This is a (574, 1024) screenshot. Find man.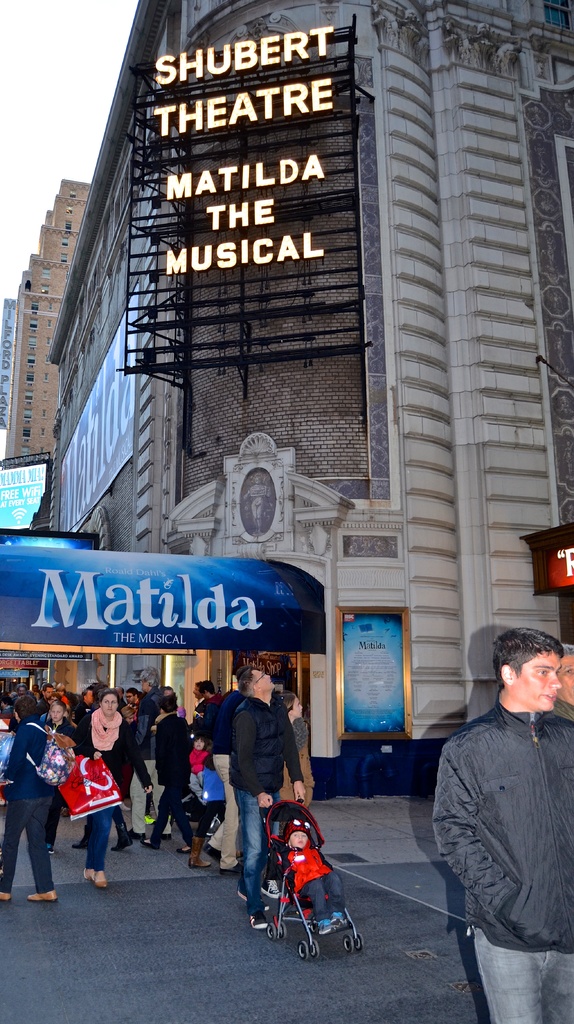
Bounding box: {"x1": 227, "y1": 664, "x2": 302, "y2": 931}.
